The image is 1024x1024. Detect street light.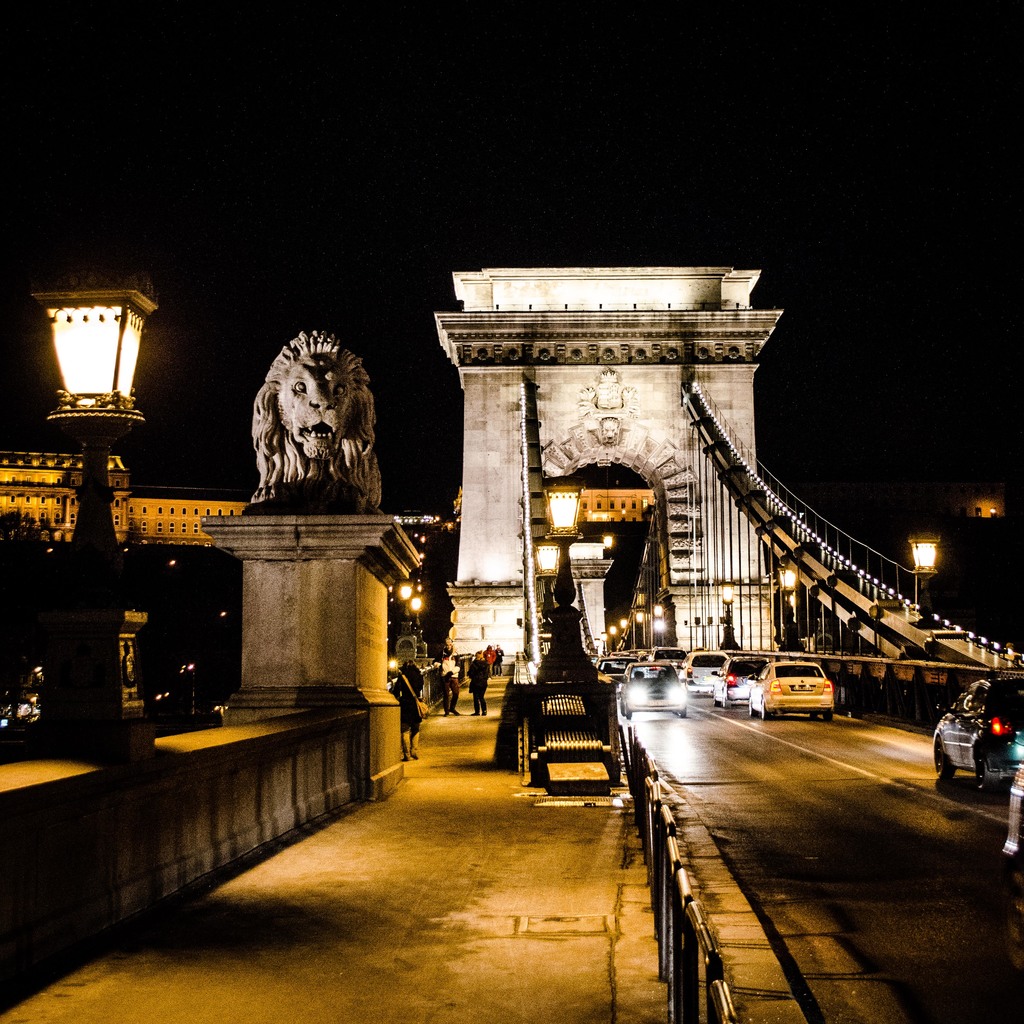
Detection: detection(620, 608, 627, 650).
